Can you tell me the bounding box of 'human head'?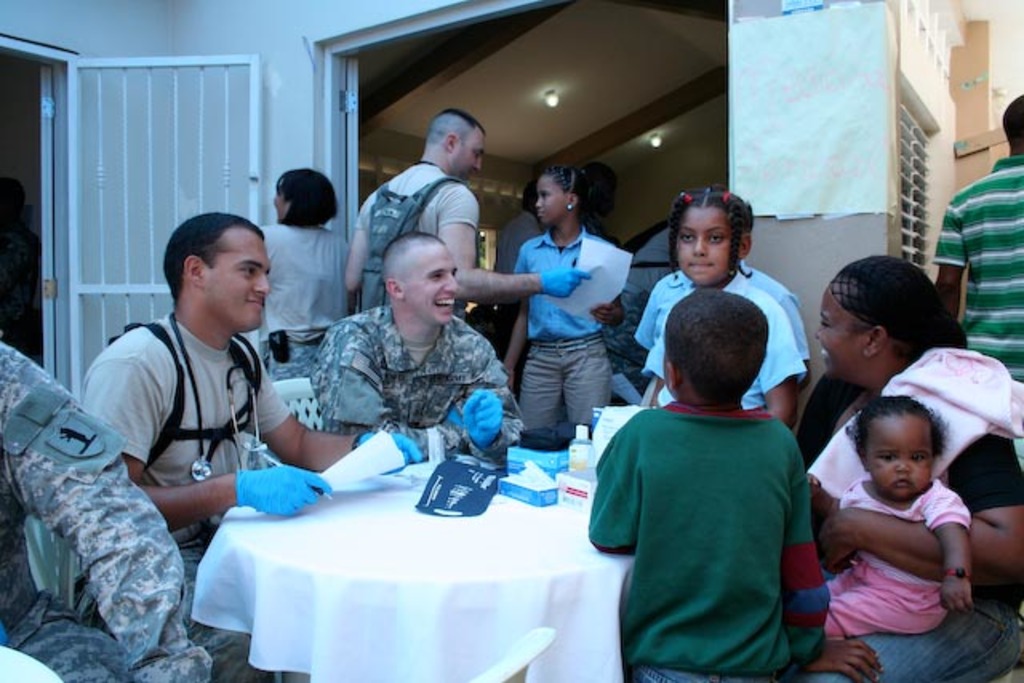
(x1=662, y1=290, x2=770, y2=408).
